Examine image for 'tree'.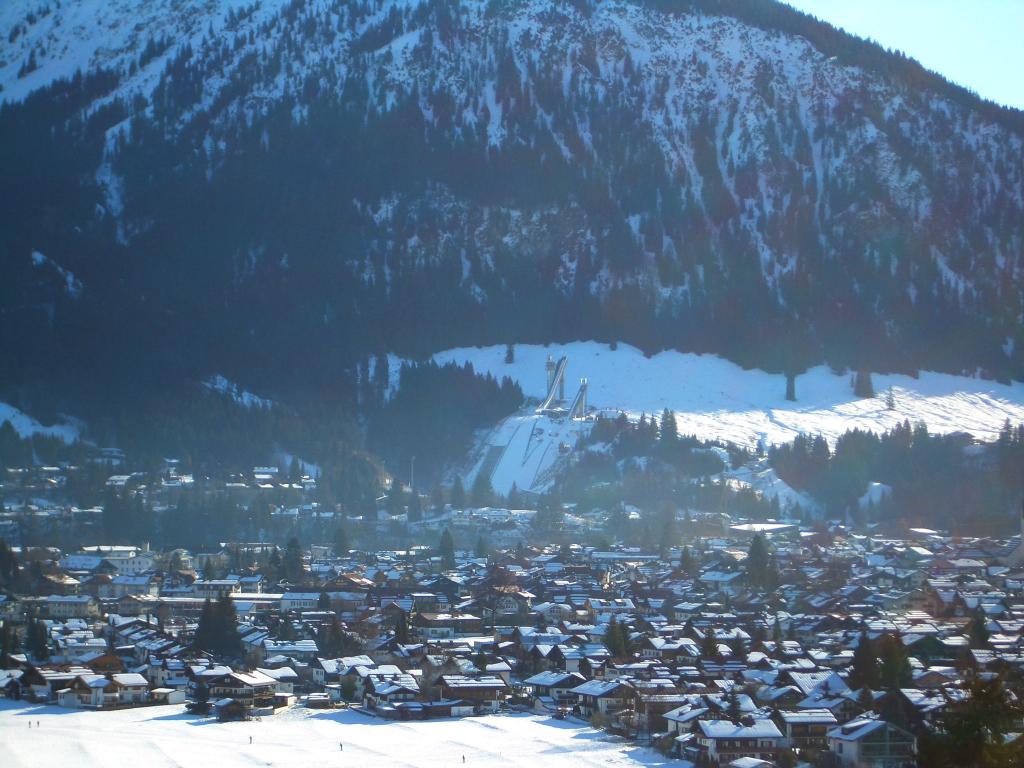
Examination result: (194, 589, 246, 656).
